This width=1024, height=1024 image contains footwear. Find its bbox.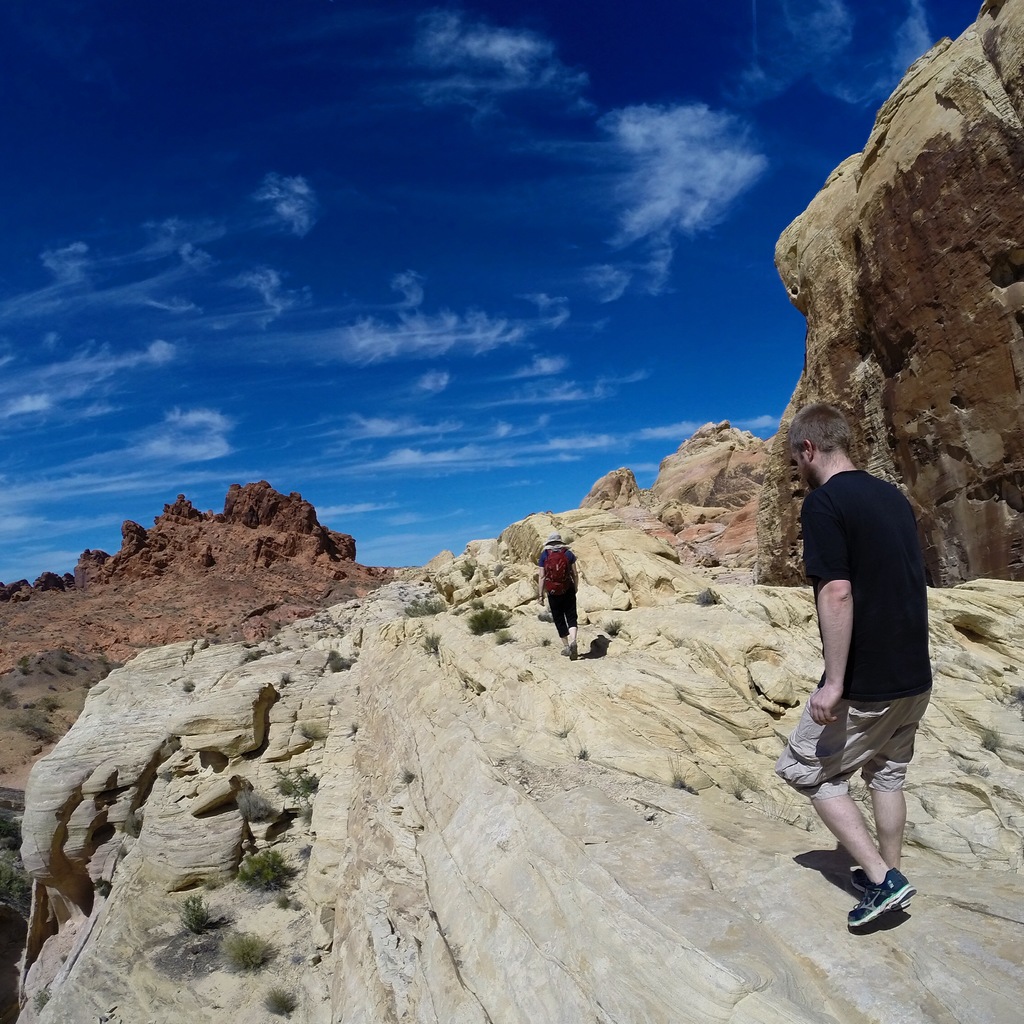
570, 638, 582, 660.
